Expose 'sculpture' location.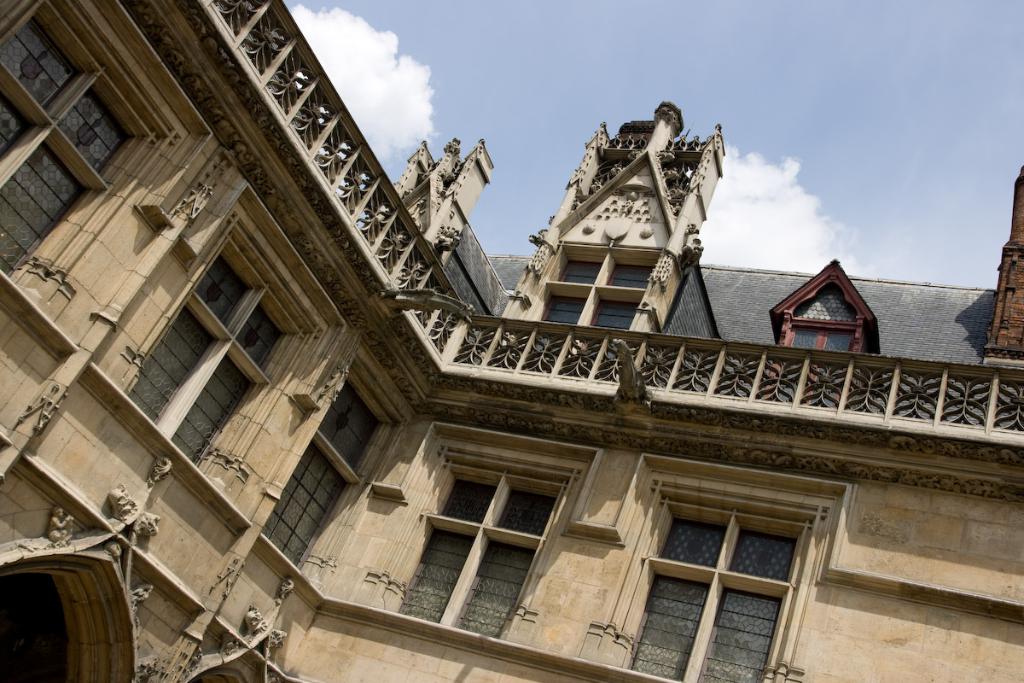
Exposed at 48/508/76/546.
